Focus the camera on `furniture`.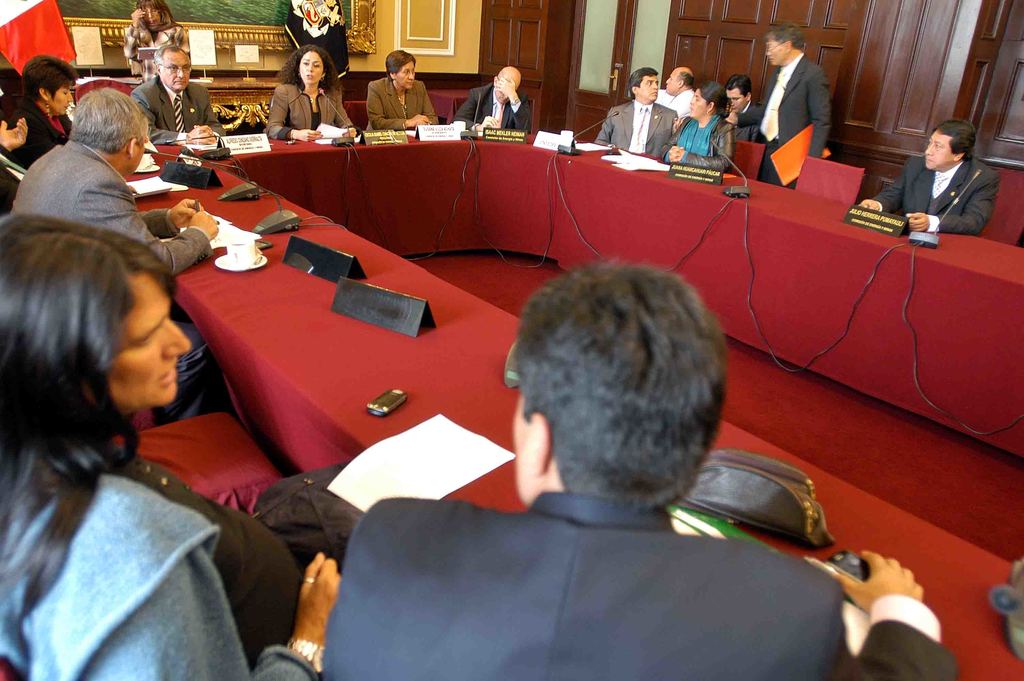
Focus region: left=429, top=87, right=472, bottom=127.
